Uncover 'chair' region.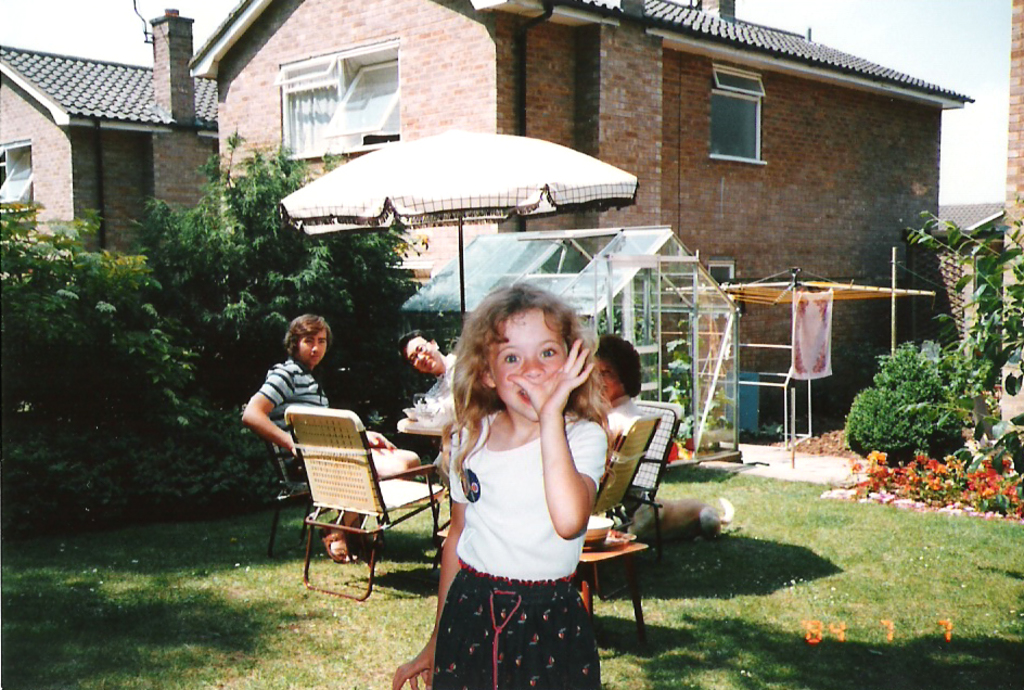
Uncovered: 242 399 444 558.
